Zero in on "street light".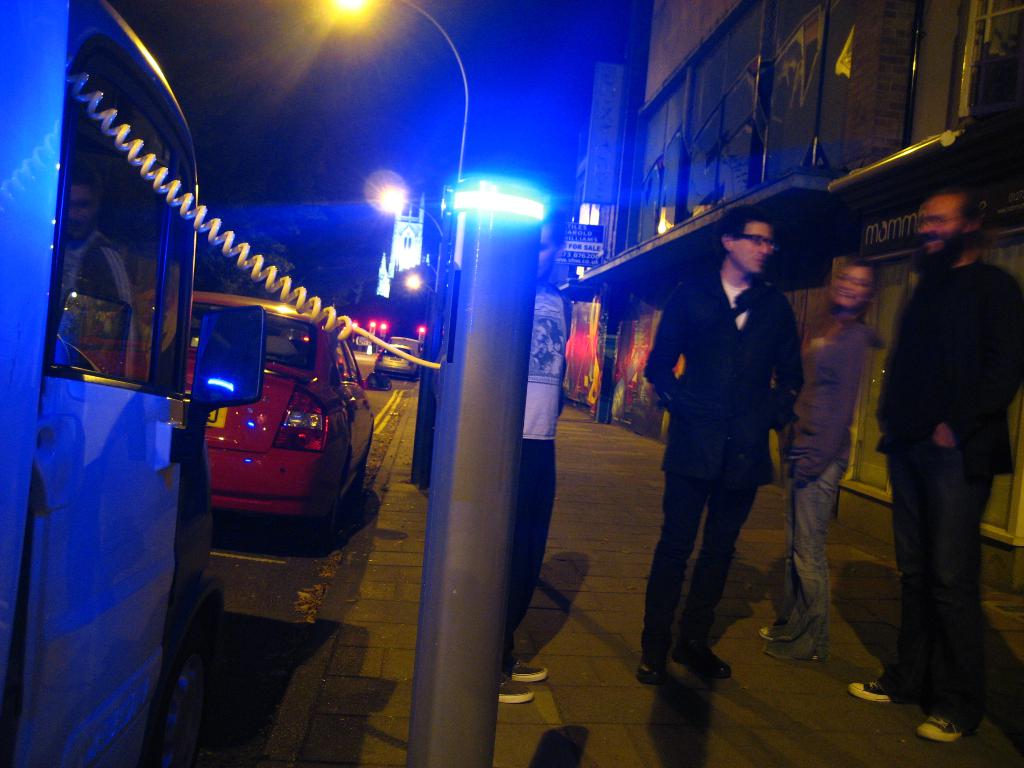
Zeroed in: x1=404 y1=276 x2=436 y2=296.
